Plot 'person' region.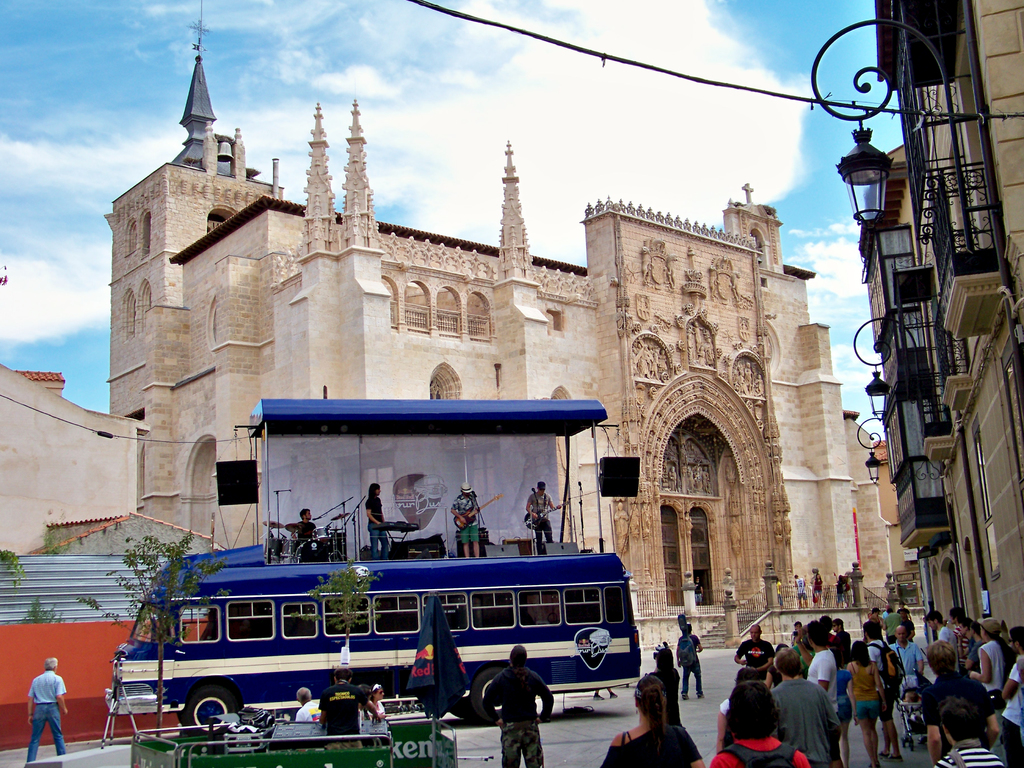
Plotted at region(811, 568, 823, 601).
